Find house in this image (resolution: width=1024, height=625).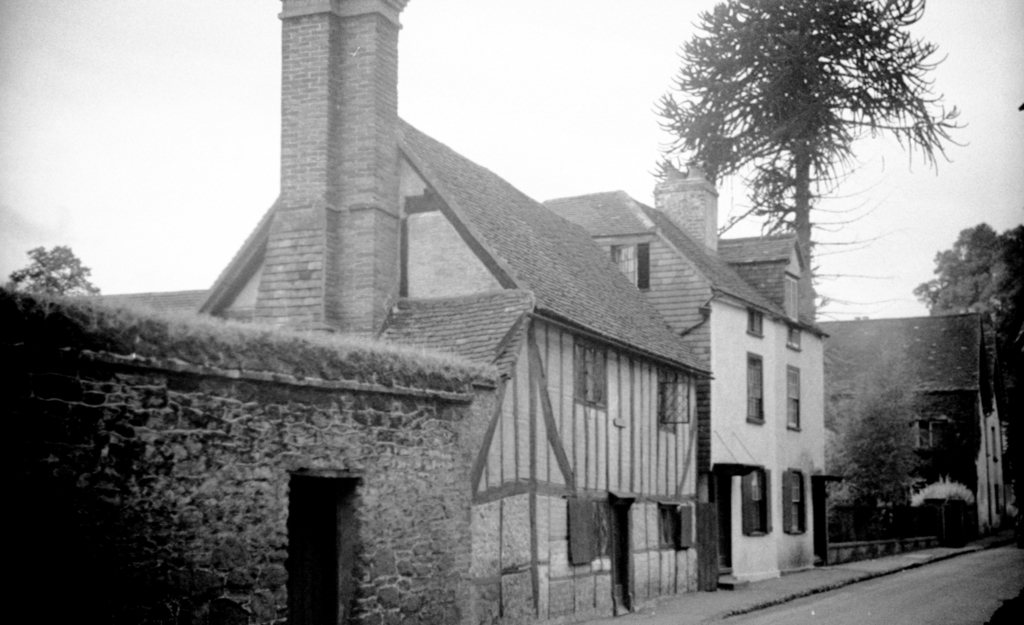
538,177,780,584.
